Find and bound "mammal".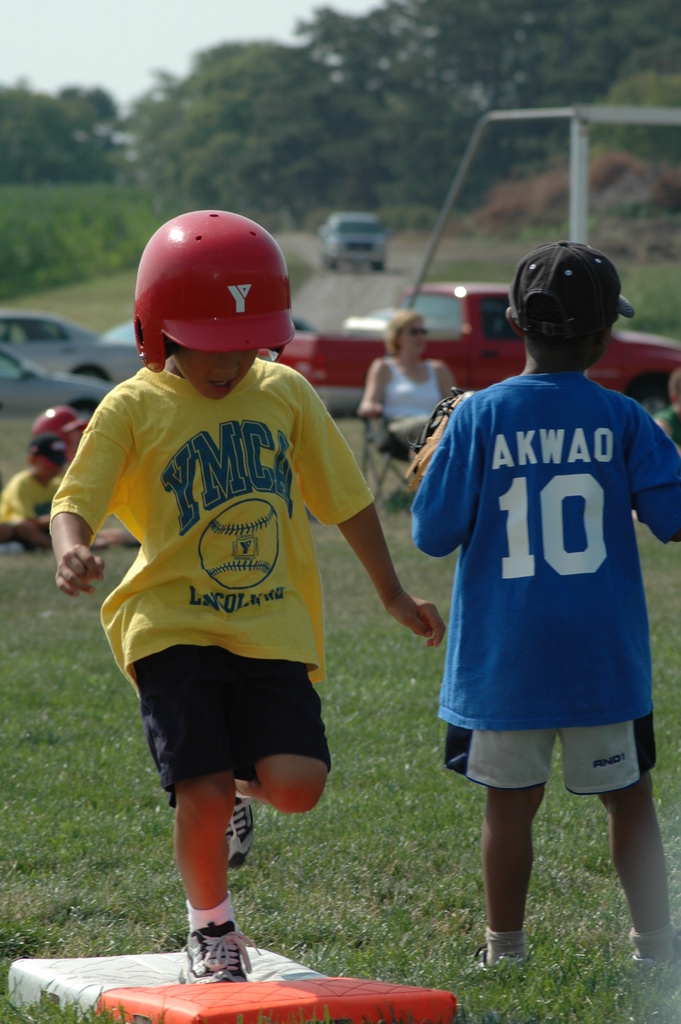
Bound: {"left": 413, "top": 239, "right": 680, "bottom": 972}.
